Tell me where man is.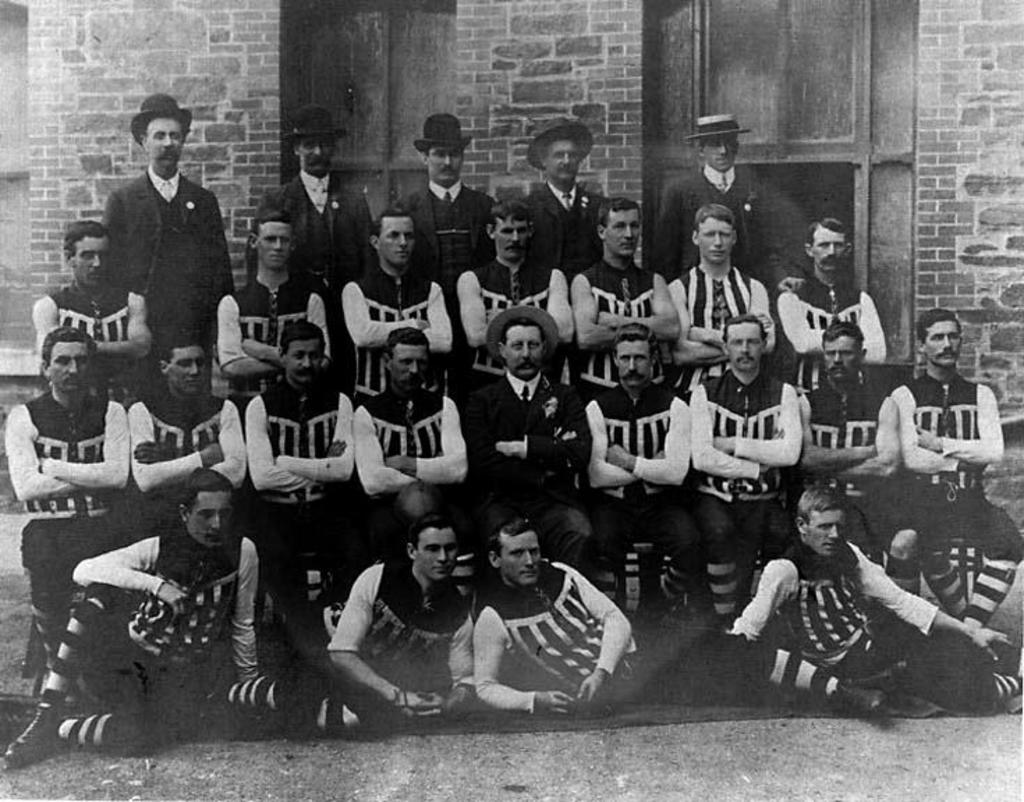
man is at 341,207,454,395.
